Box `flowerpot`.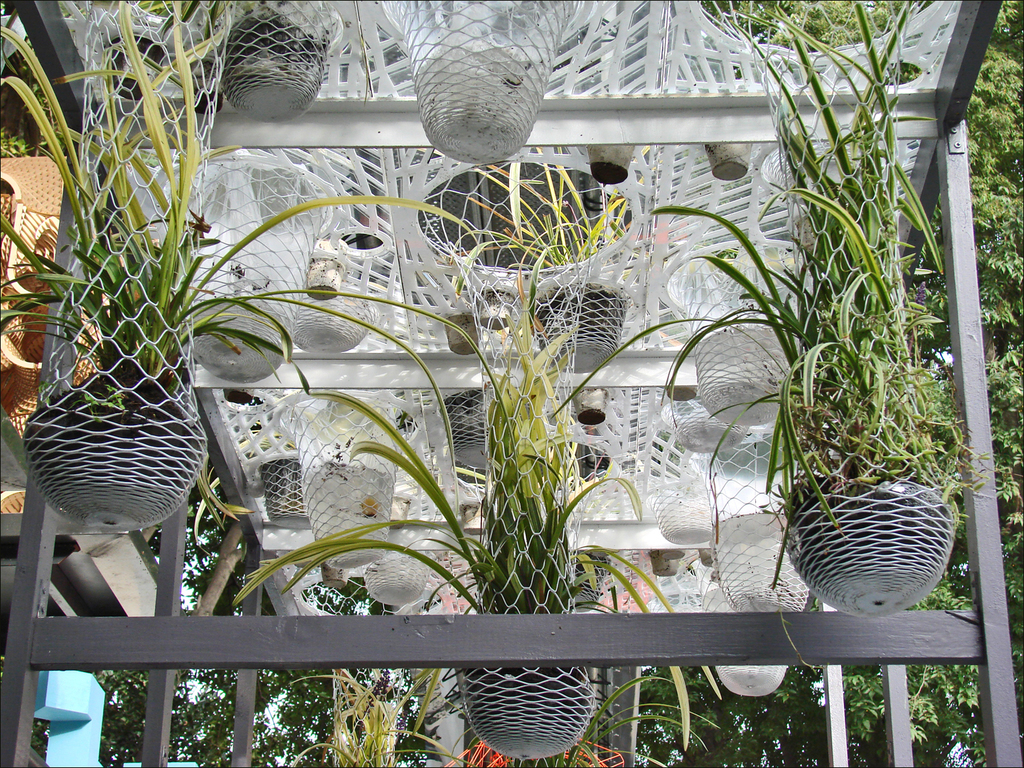
select_region(223, 9, 321, 129).
